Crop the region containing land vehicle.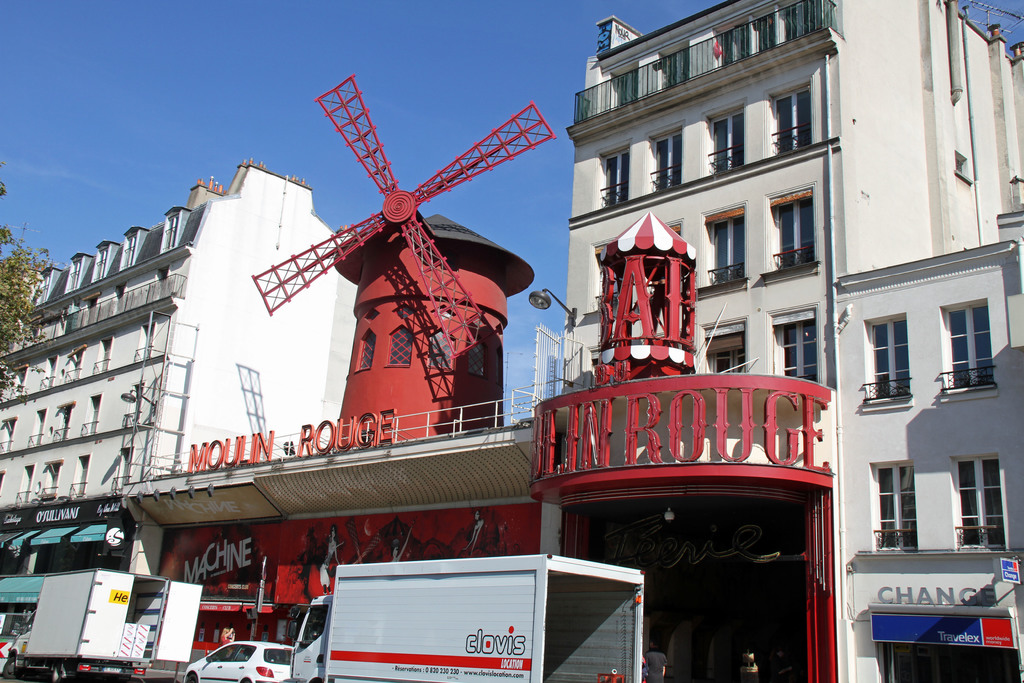
Crop region: bbox=(300, 550, 614, 681).
